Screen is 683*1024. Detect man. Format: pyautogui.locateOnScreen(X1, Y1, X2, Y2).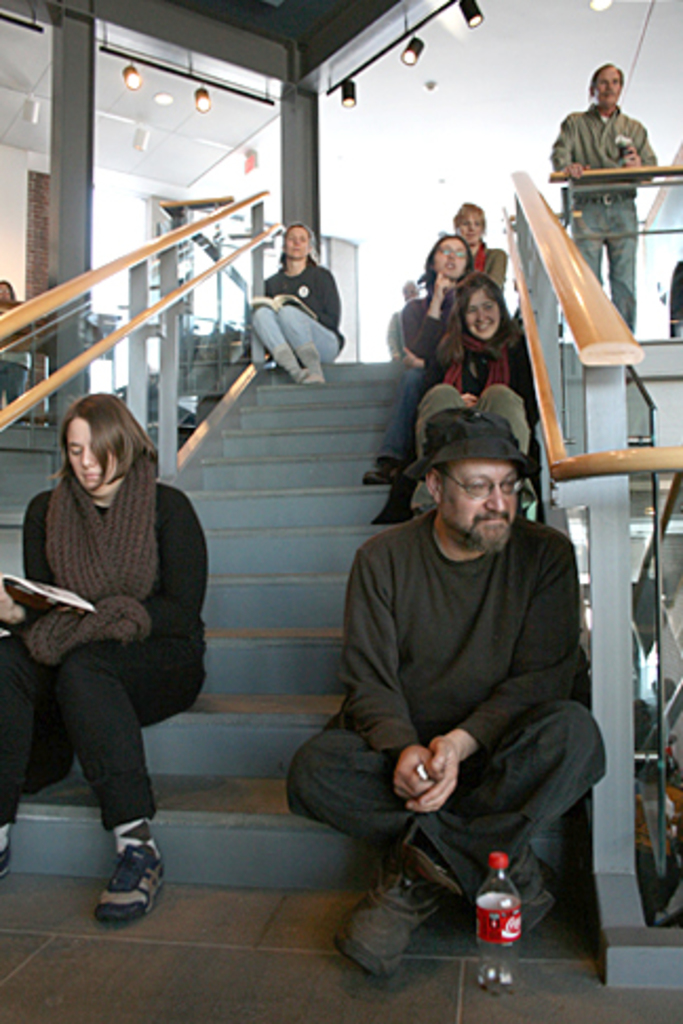
pyautogui.locateOnScreen(299, 392, 620, 973).
